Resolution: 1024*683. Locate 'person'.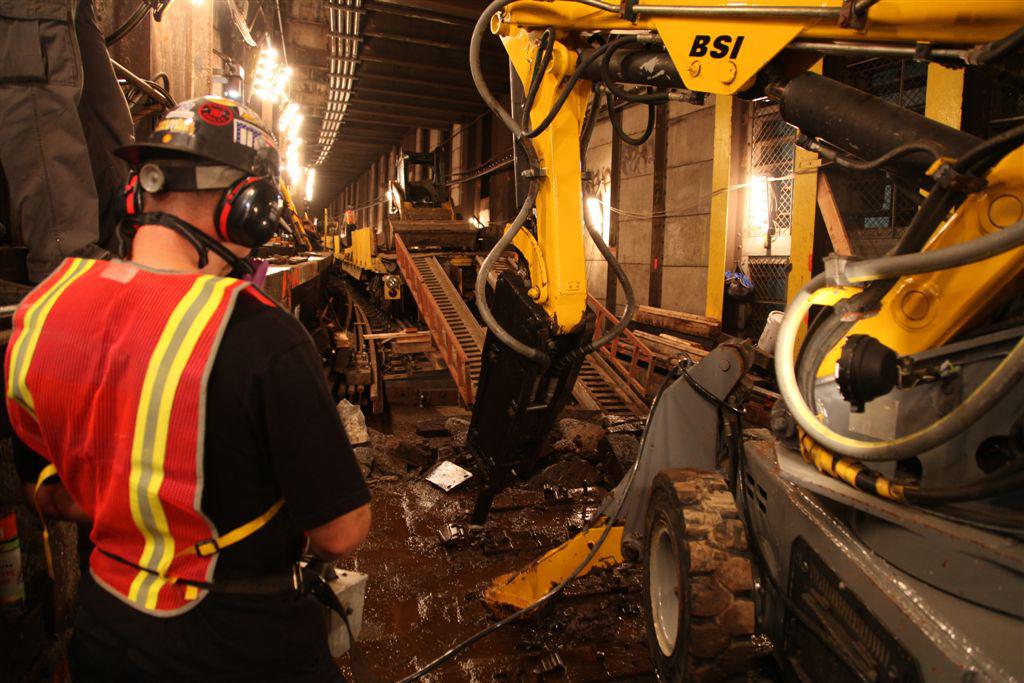
x1=0, y1=93, x2=378, y2=682.
